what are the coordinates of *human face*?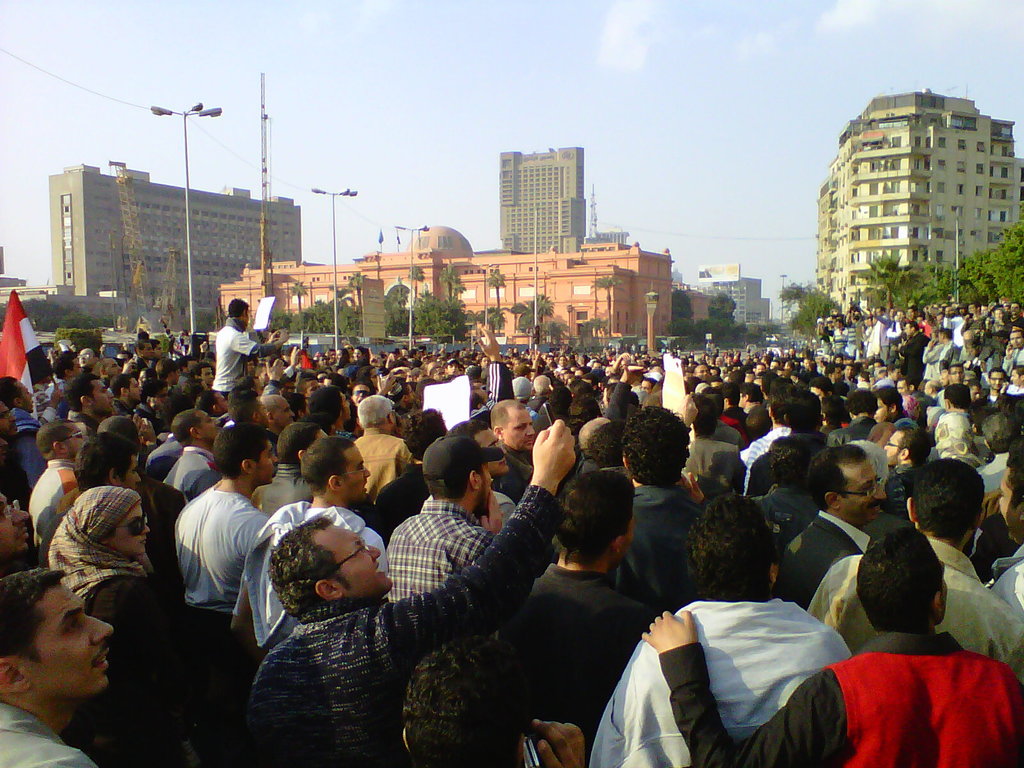
<region>113, 507, 152, 559</region>.
